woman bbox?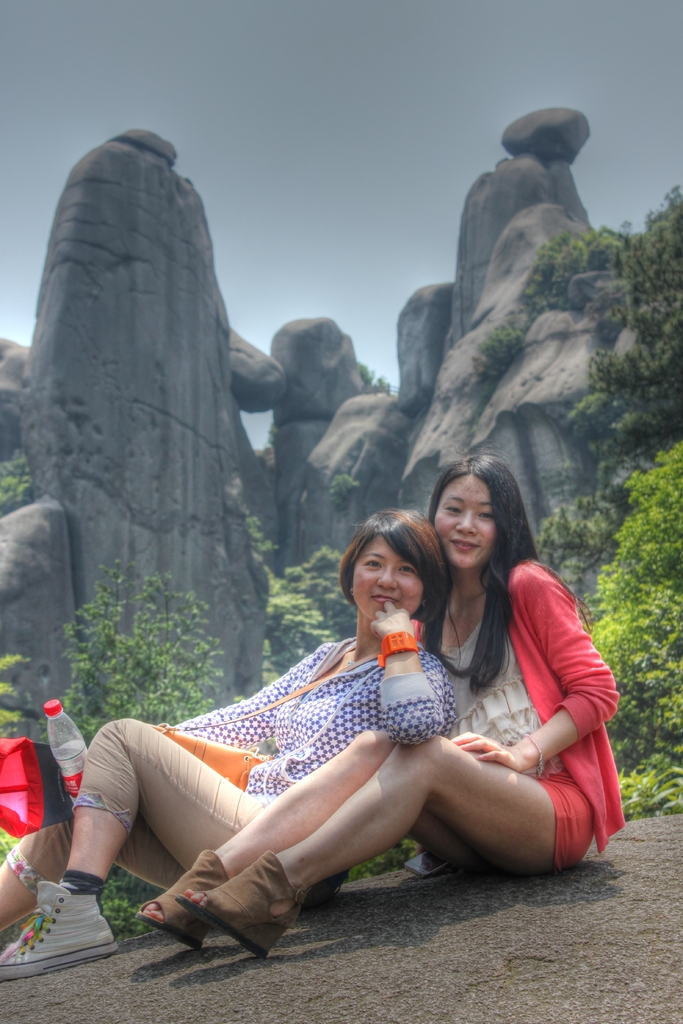
x1=0, y1=507, x2=472, y2=983
